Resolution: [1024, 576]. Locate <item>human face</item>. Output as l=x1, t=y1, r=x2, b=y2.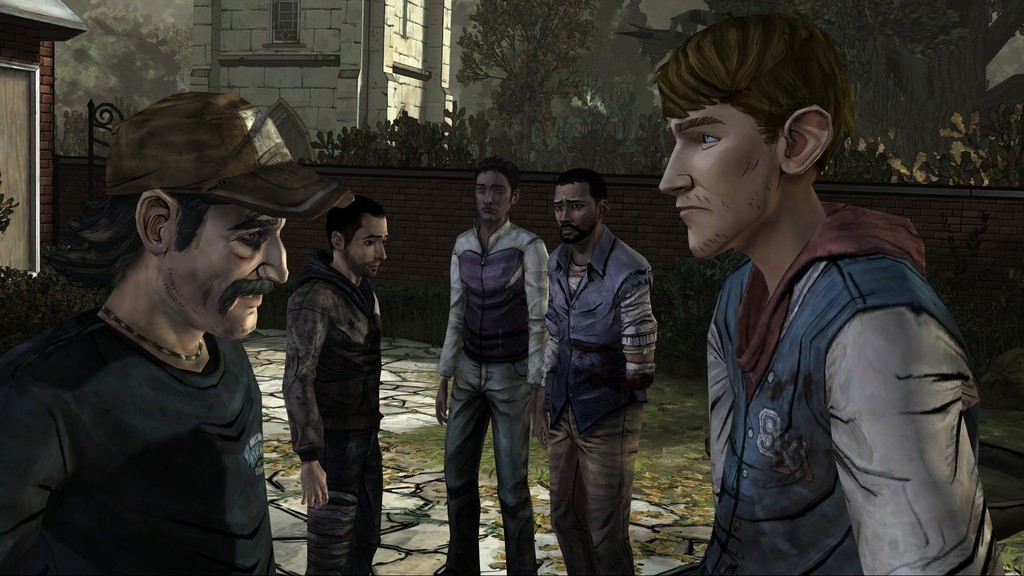
l=474, t=175, r=514, b=220.
